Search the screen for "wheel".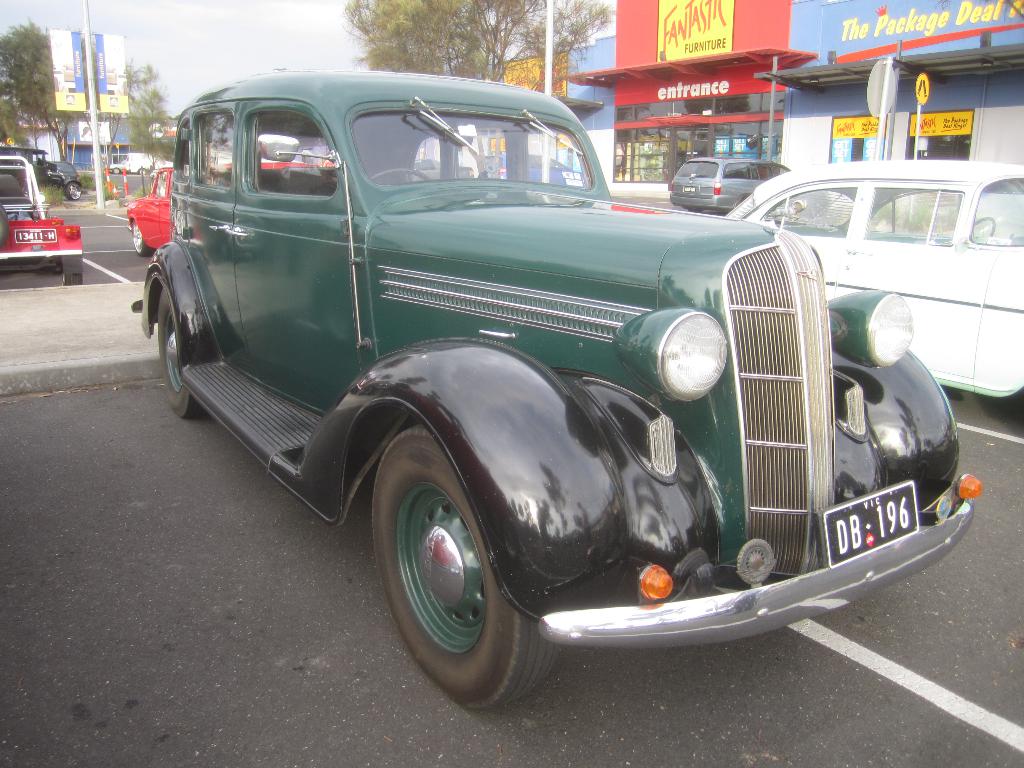
Found at {"left": 0, "top": 202, "right": 9, "bottom": 244}.
